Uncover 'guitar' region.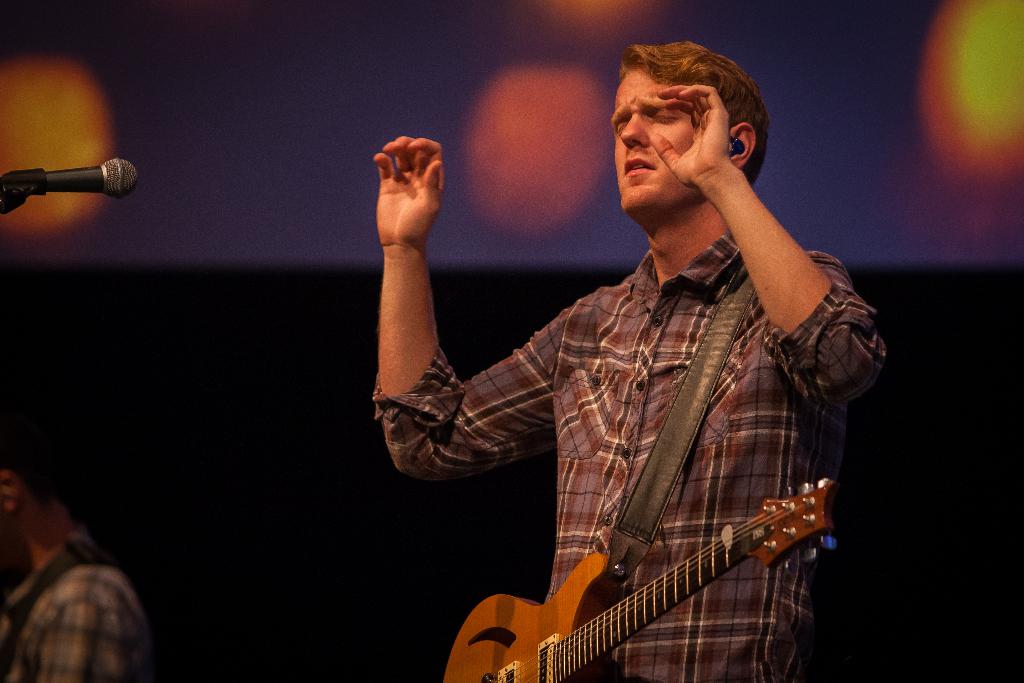
Uncovered: select_region(435, 272, 824, 682).
